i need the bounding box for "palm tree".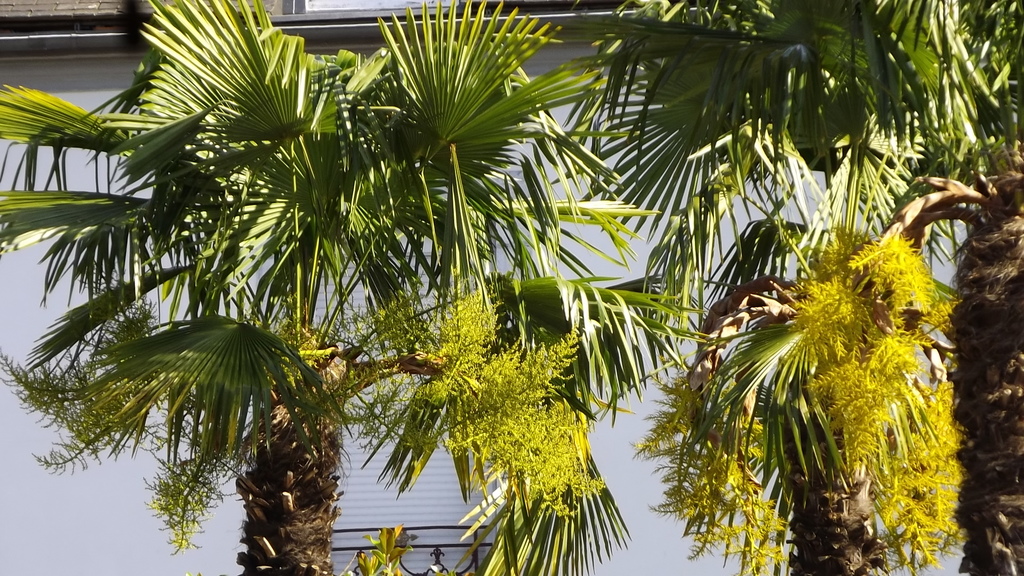
Here it is: box(0, 0, 661, 575).
